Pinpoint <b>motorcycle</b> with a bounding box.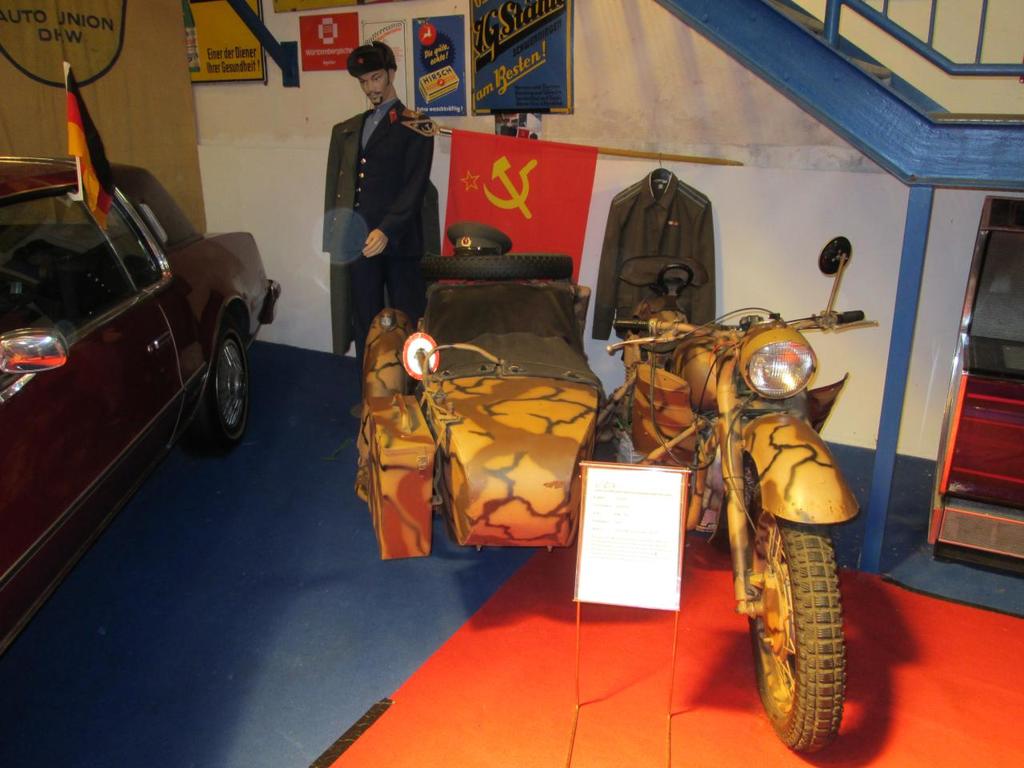
<region>595, 236, 878, 753</region>.
